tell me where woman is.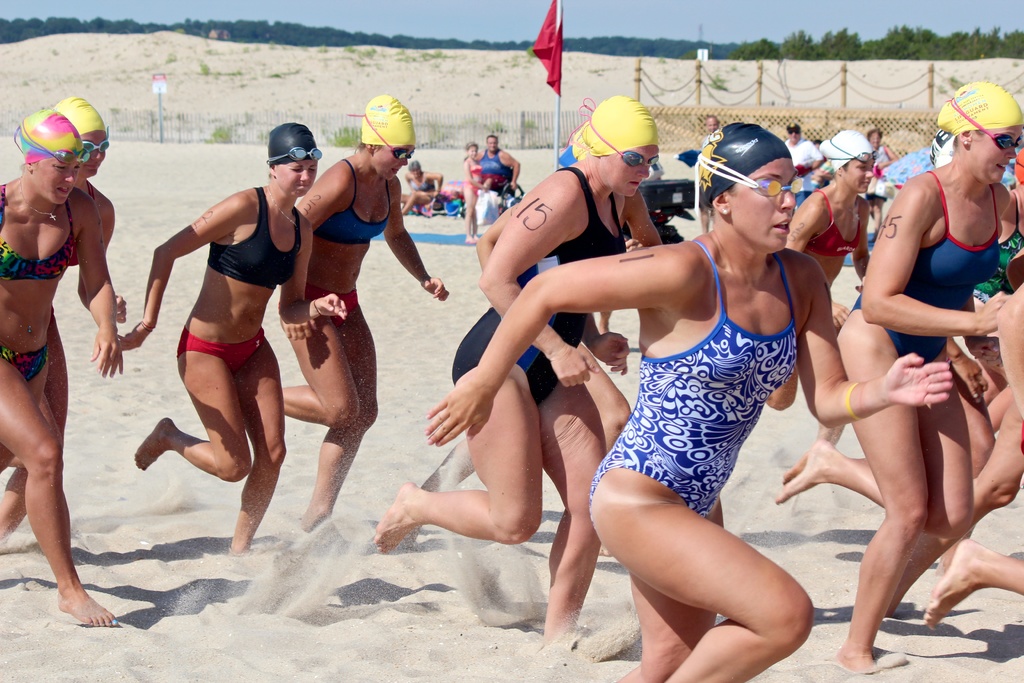
woman is at rect(118, 122, 317, 555).
